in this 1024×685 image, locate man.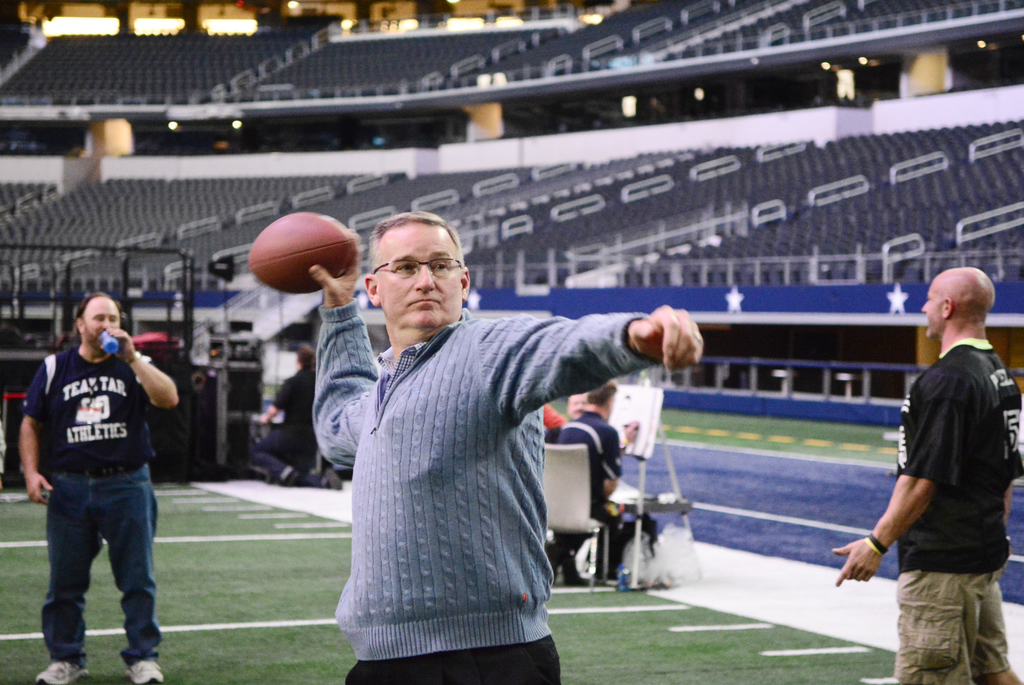
Bounding box: 13, 290, 186, 684.
